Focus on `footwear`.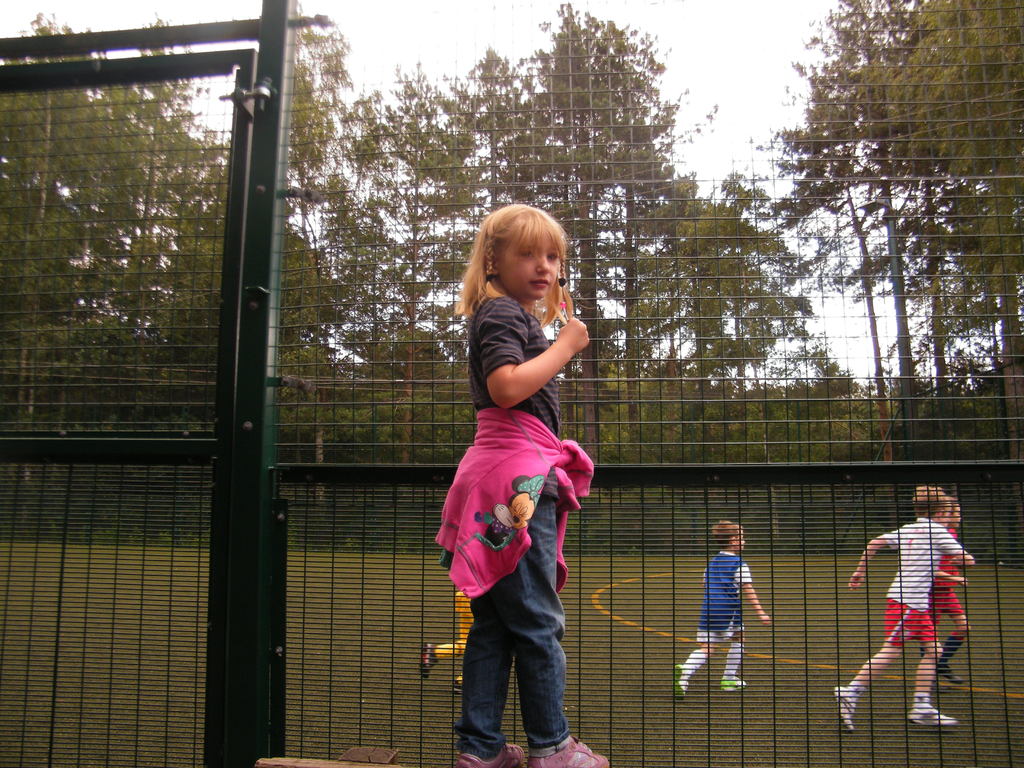
Focused at {"x1": 717, "y1": 676, "x2": 748, "y2": 691}.
